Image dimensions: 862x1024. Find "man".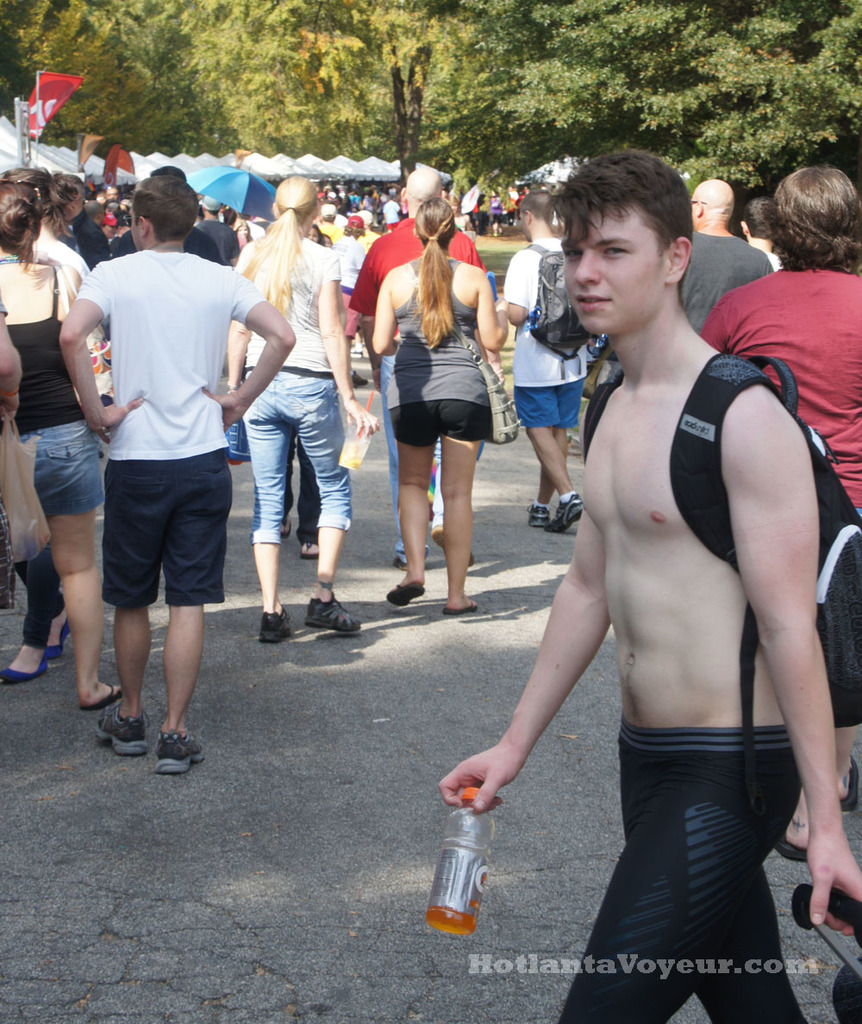
box=[183, 198, 238, 272].
